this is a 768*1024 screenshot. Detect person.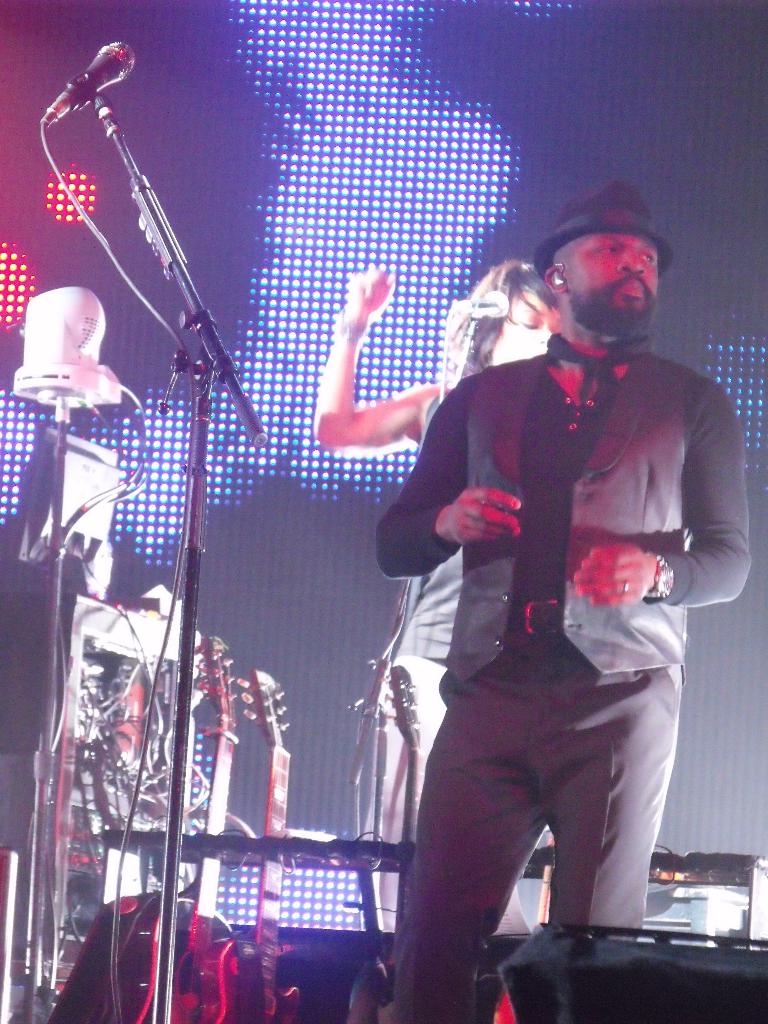
310 258 555 1023.
